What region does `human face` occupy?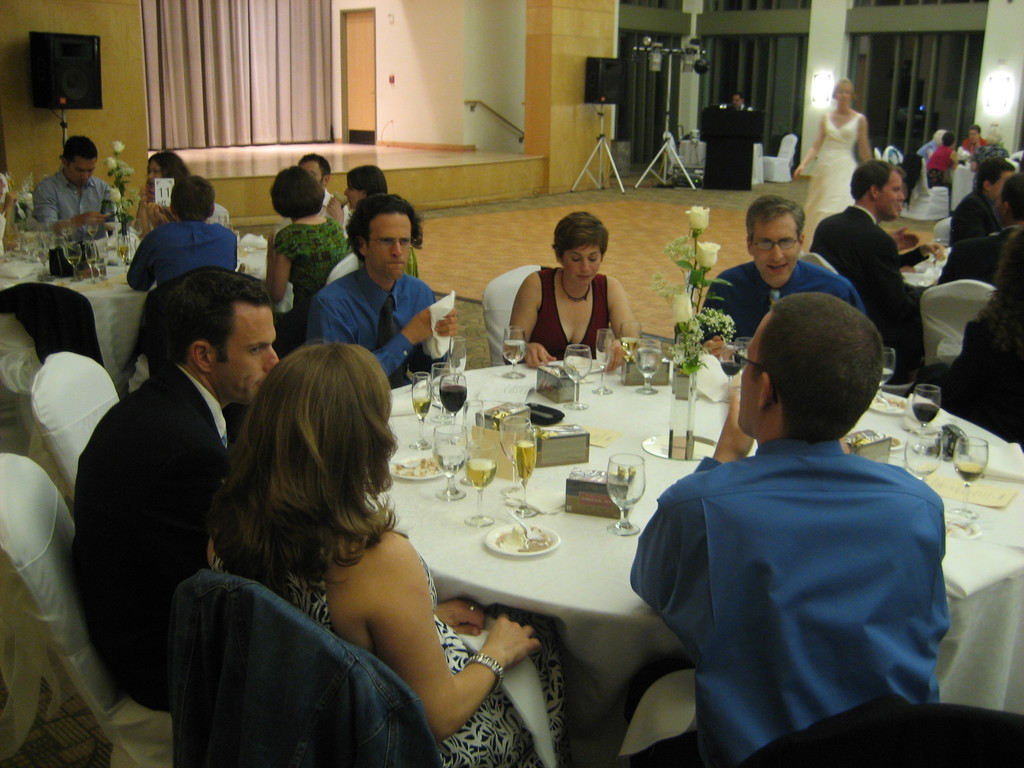
x1=562 y1=237 x2=599 y2=288.
